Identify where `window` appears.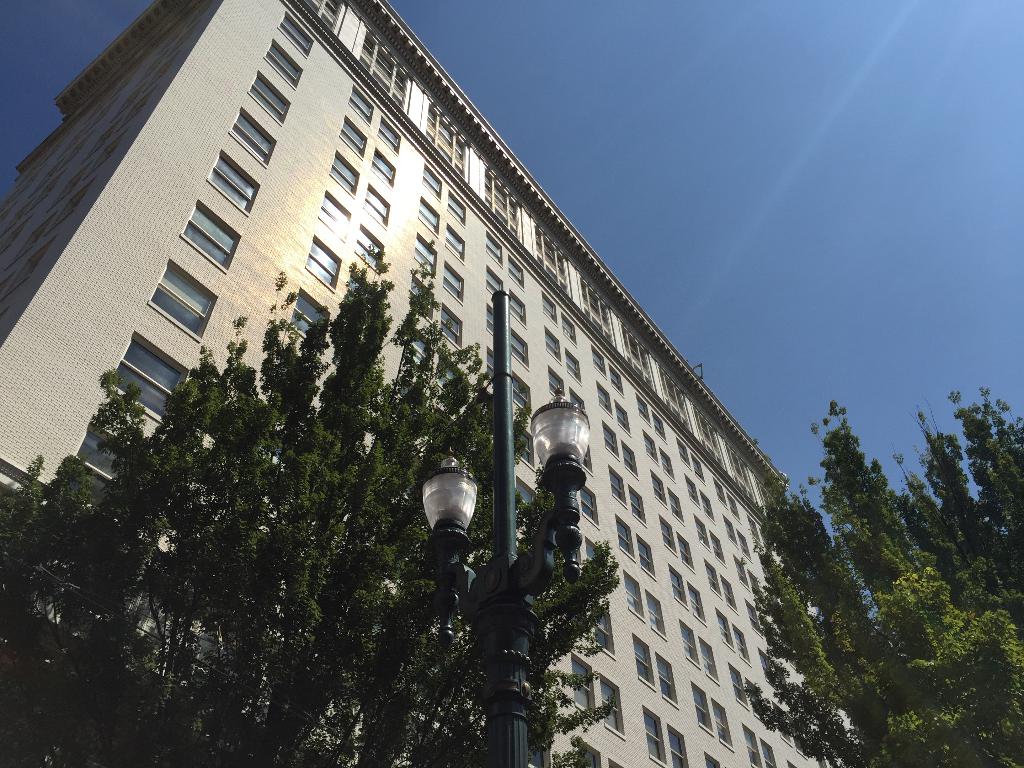
Appears at bbox(422, 194, 442, 245).
